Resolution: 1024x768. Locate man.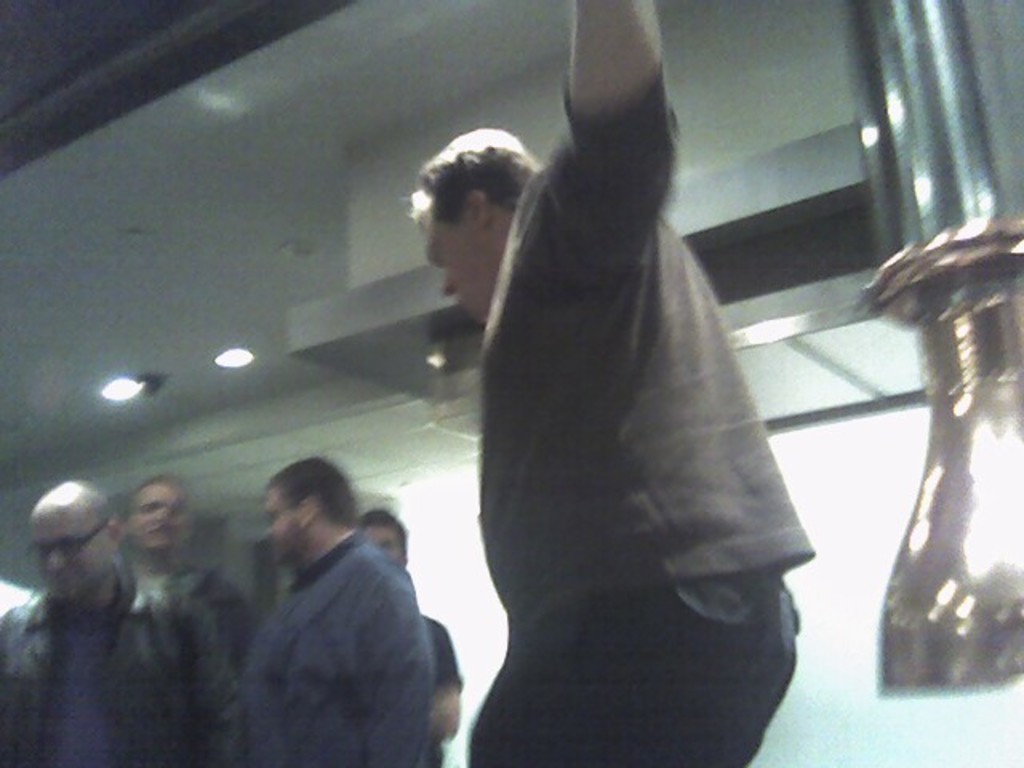
l=405, t=2, r=829, b=766.
